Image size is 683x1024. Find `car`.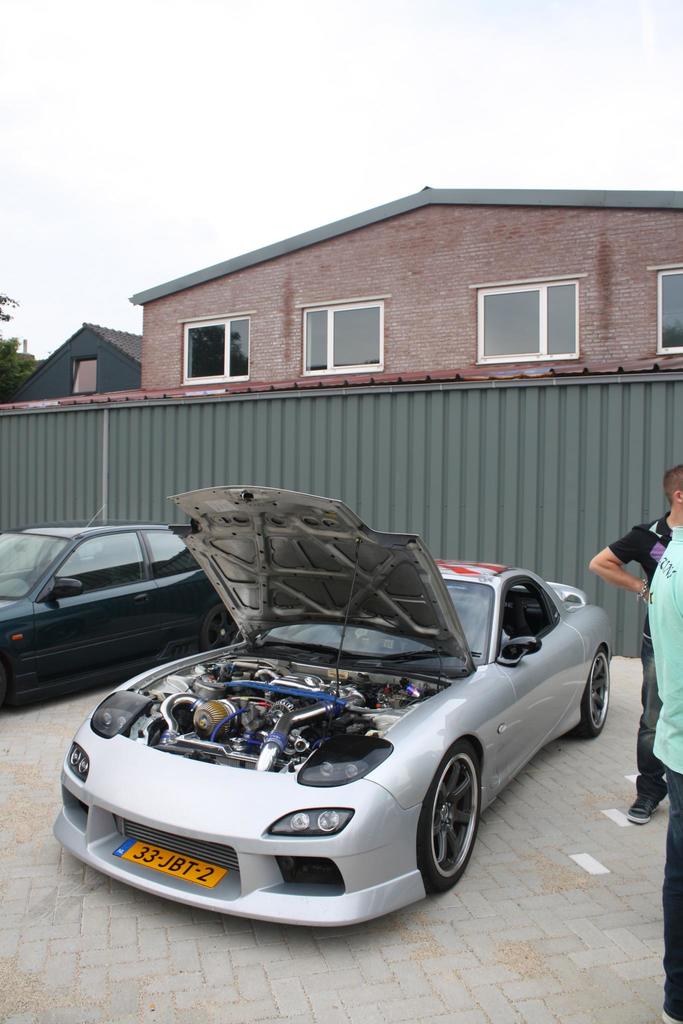
pyautogui.locateOnScreen(0, 519, 240, 715).
